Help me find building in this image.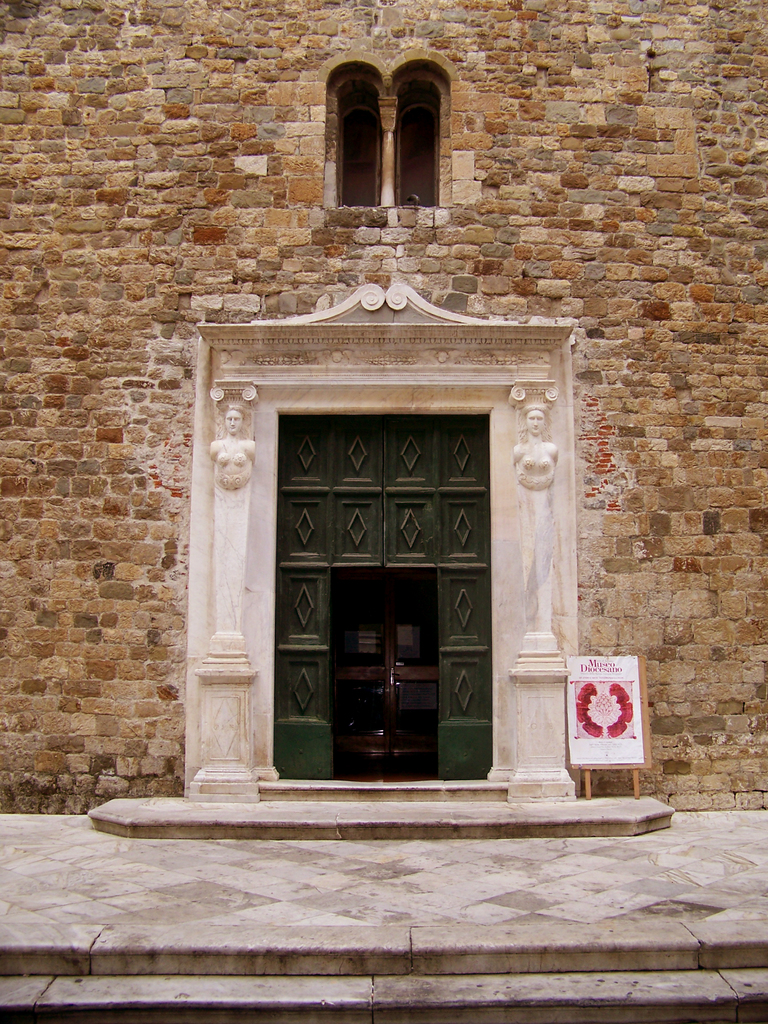
Found it: 0 0 767 810.
